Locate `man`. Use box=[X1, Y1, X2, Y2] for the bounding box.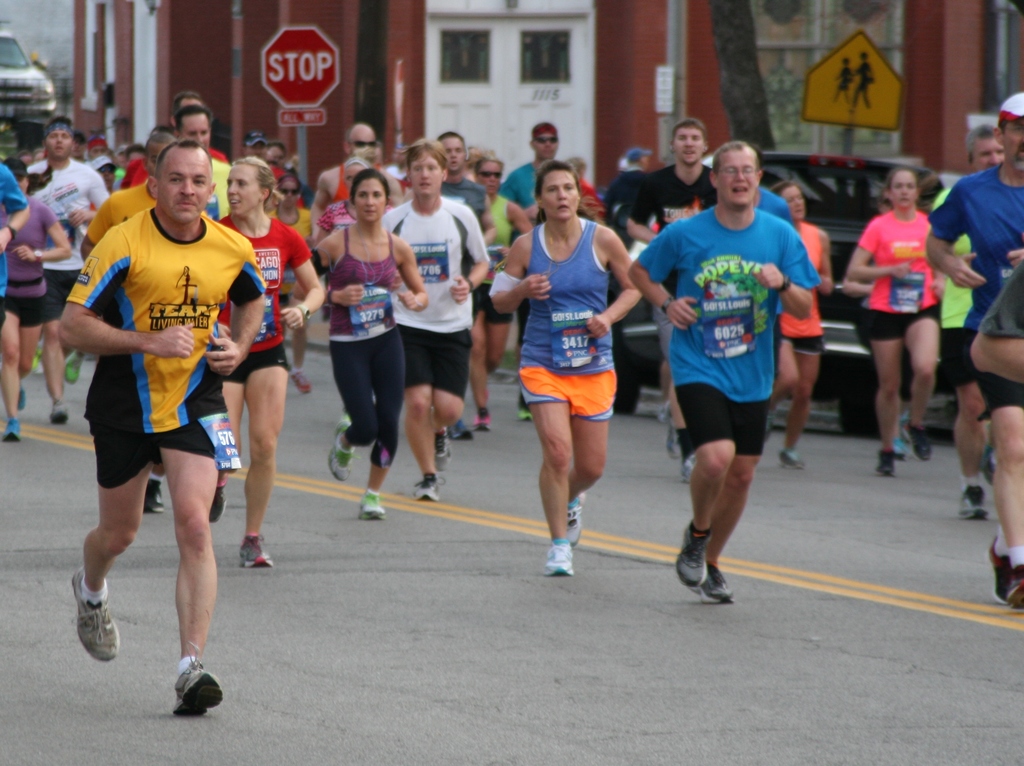
box=[495, 124, 577, 425].
